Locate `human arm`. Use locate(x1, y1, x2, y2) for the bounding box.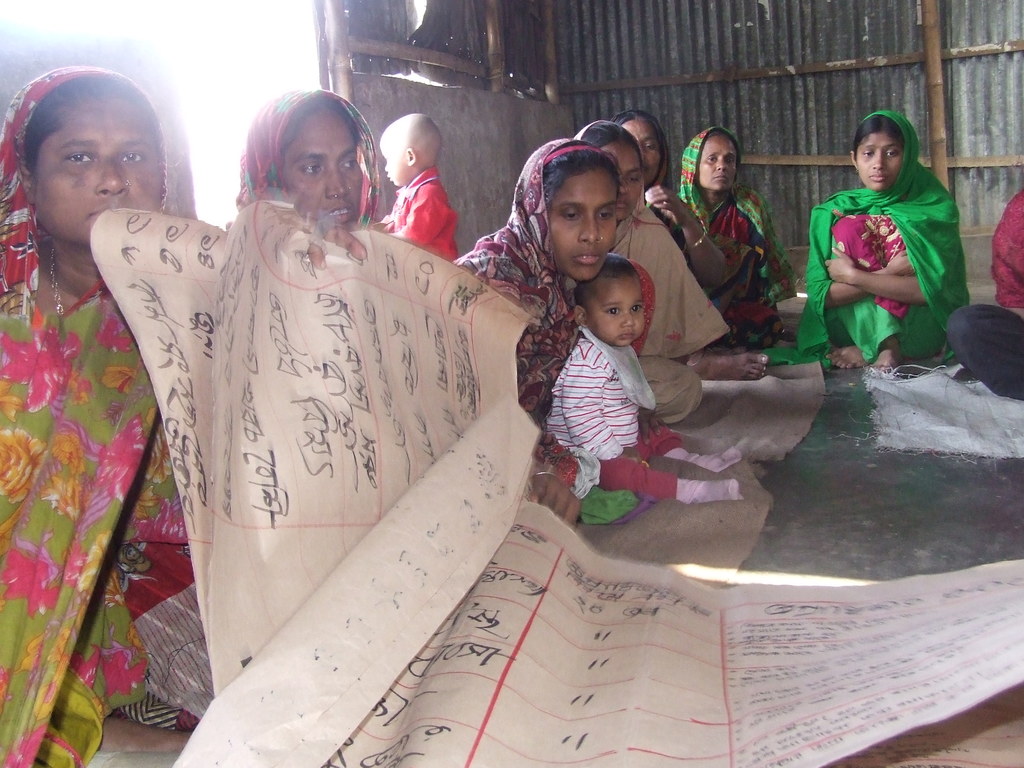
locate(391, 193, 439, 253).
